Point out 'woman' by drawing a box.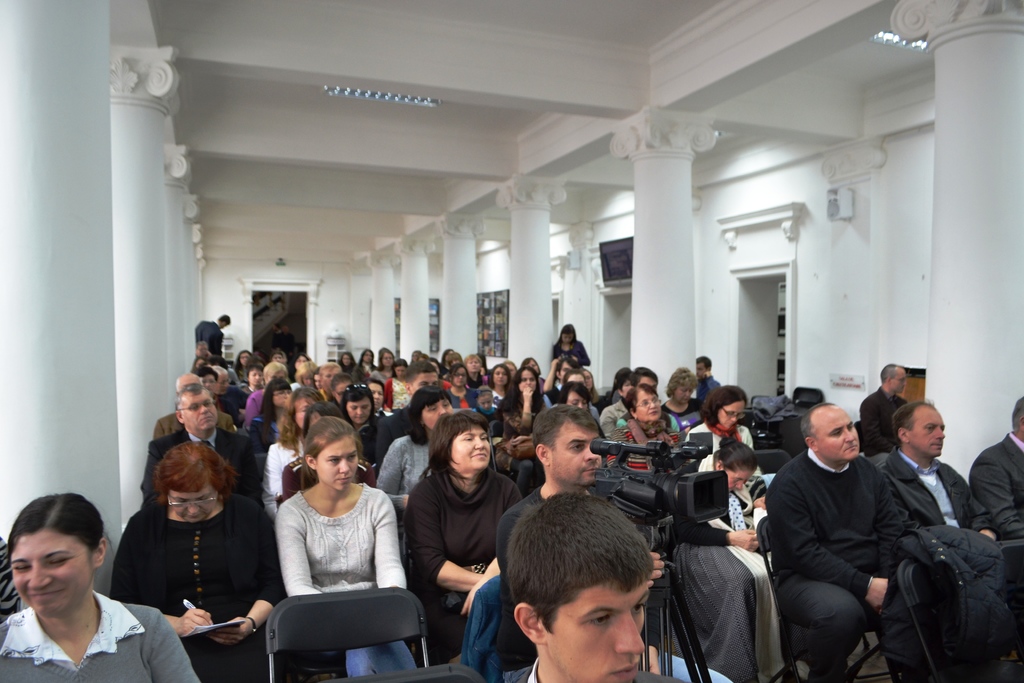
Rect(465, 353, 490, 383).
